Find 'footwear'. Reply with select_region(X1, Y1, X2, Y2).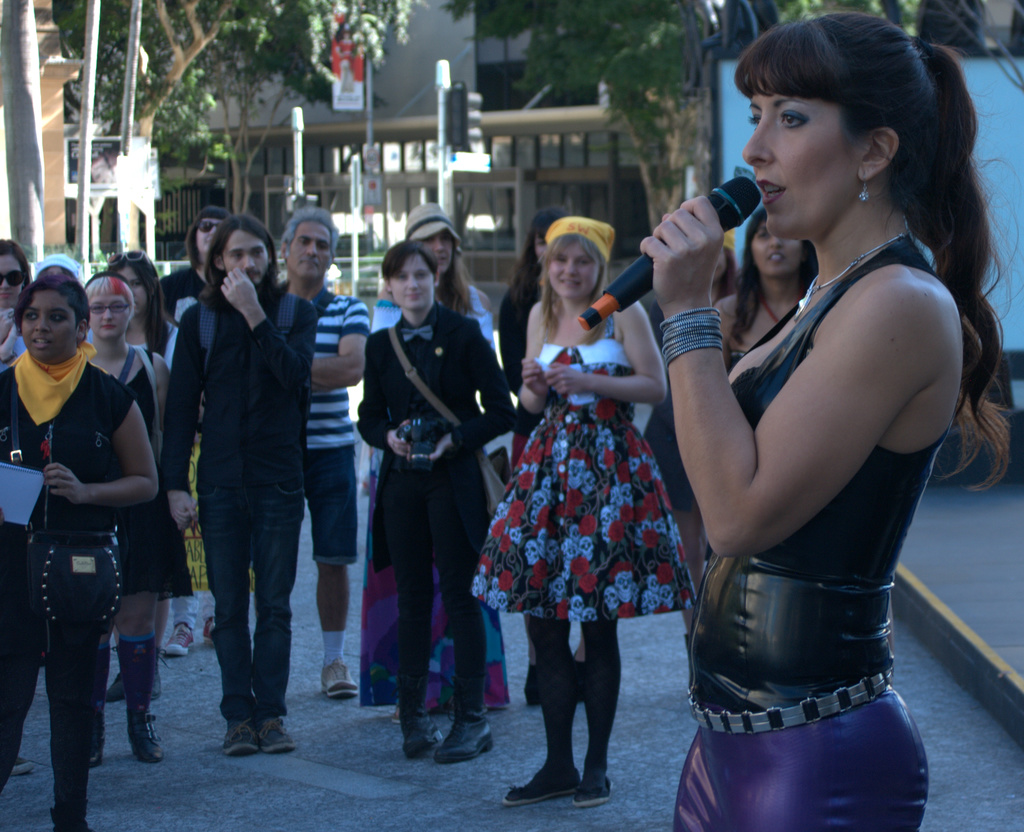
select_region(7, 756, 35, 776).
